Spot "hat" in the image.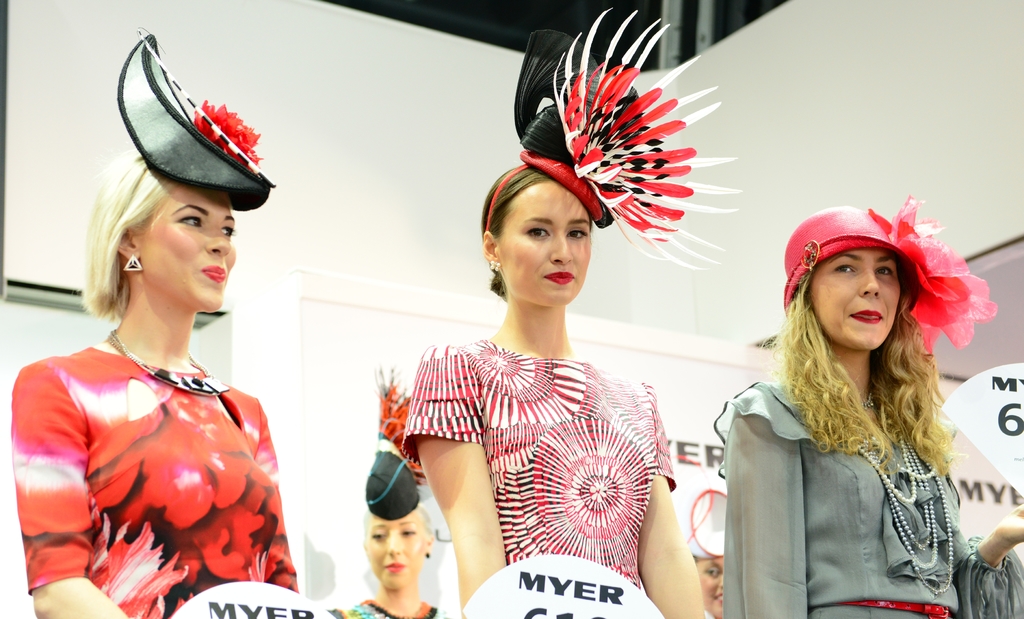
"hat" found at {"x1": 511, "y1": 4, "x2": 744, "y2": 272}.
